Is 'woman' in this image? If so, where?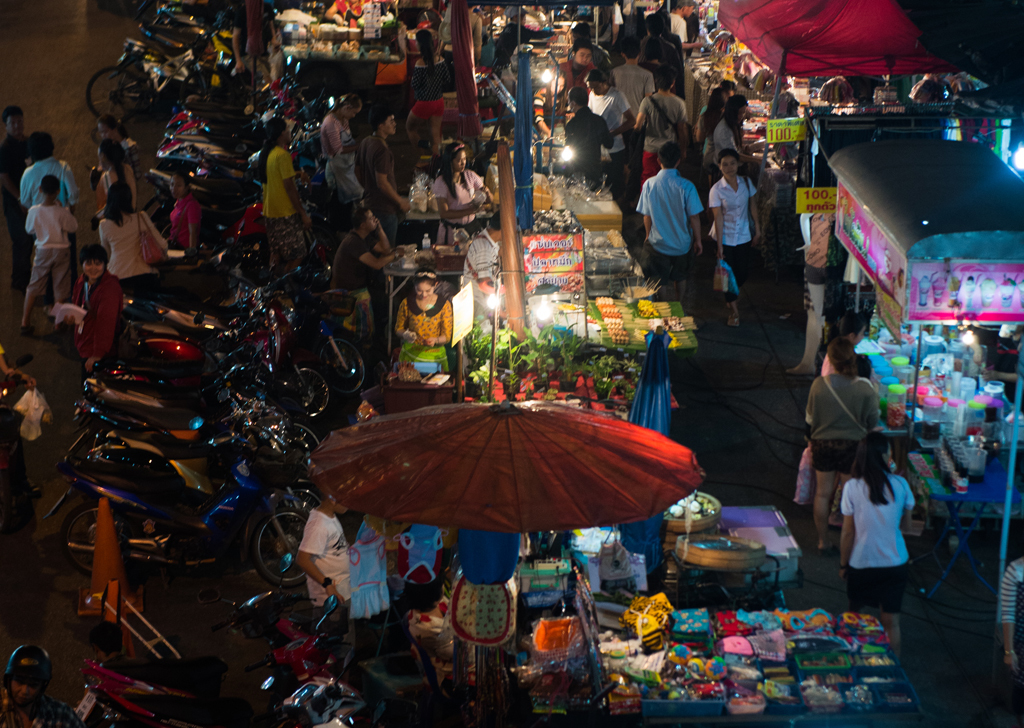
Yes, at select_region(434, 142, 498, 254).
